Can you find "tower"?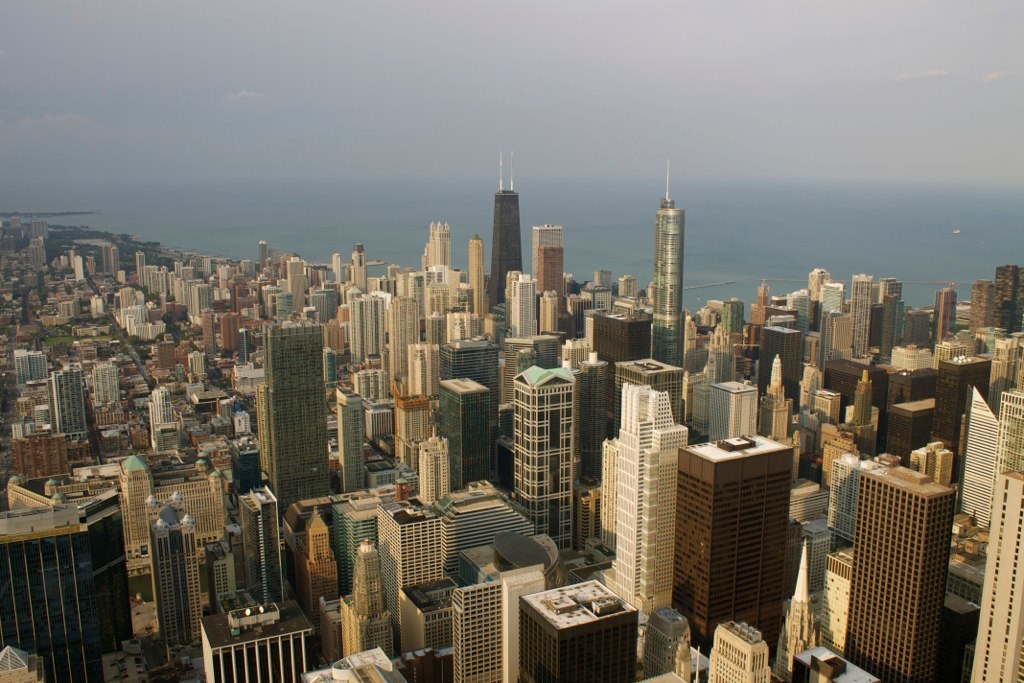
Yes, bounding box: BBox(429, 375, 494, 489).
